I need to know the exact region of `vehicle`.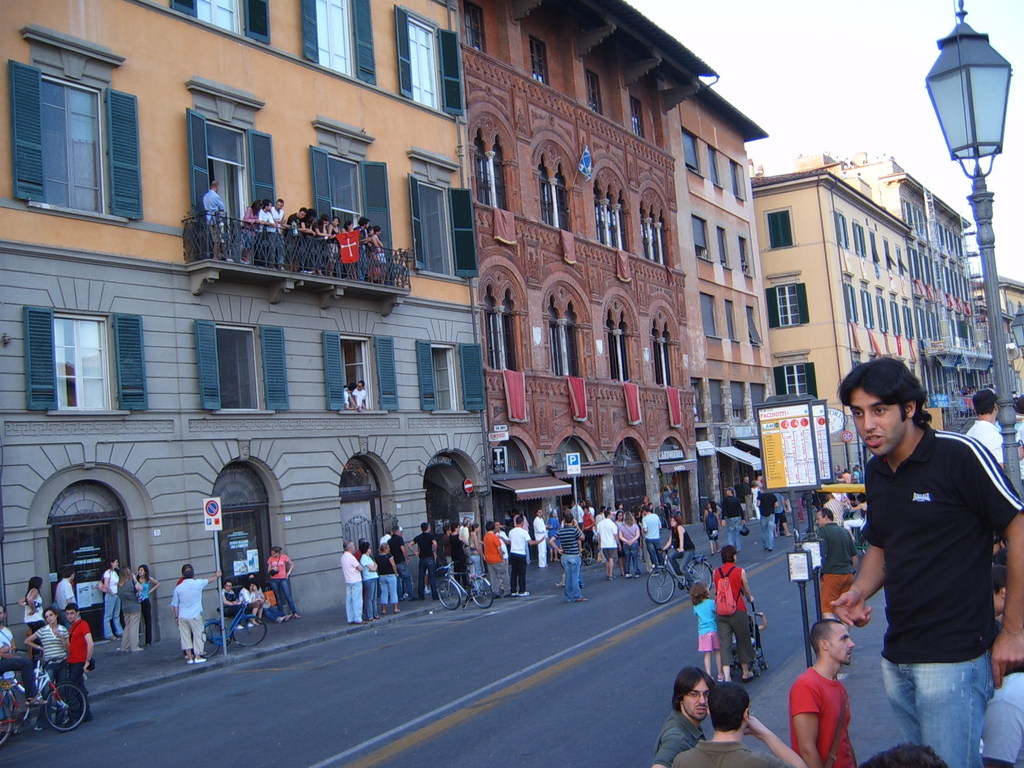
Region: left=0, top=701, right=13, bottom=748.
